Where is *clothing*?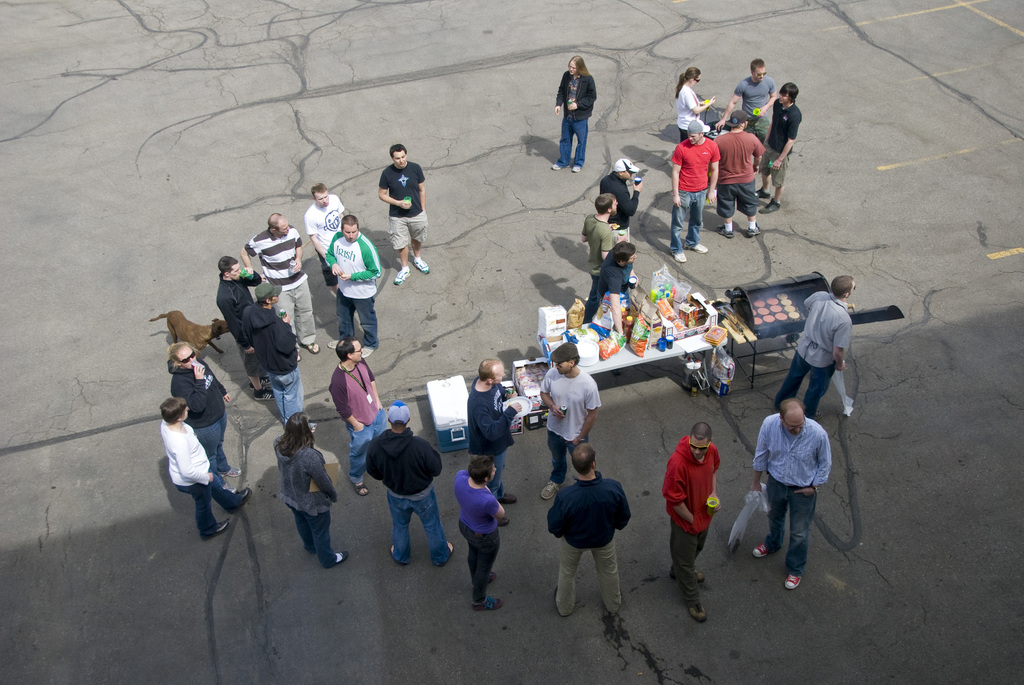
[x1=366, y1=430, x2=454, y2=564].
